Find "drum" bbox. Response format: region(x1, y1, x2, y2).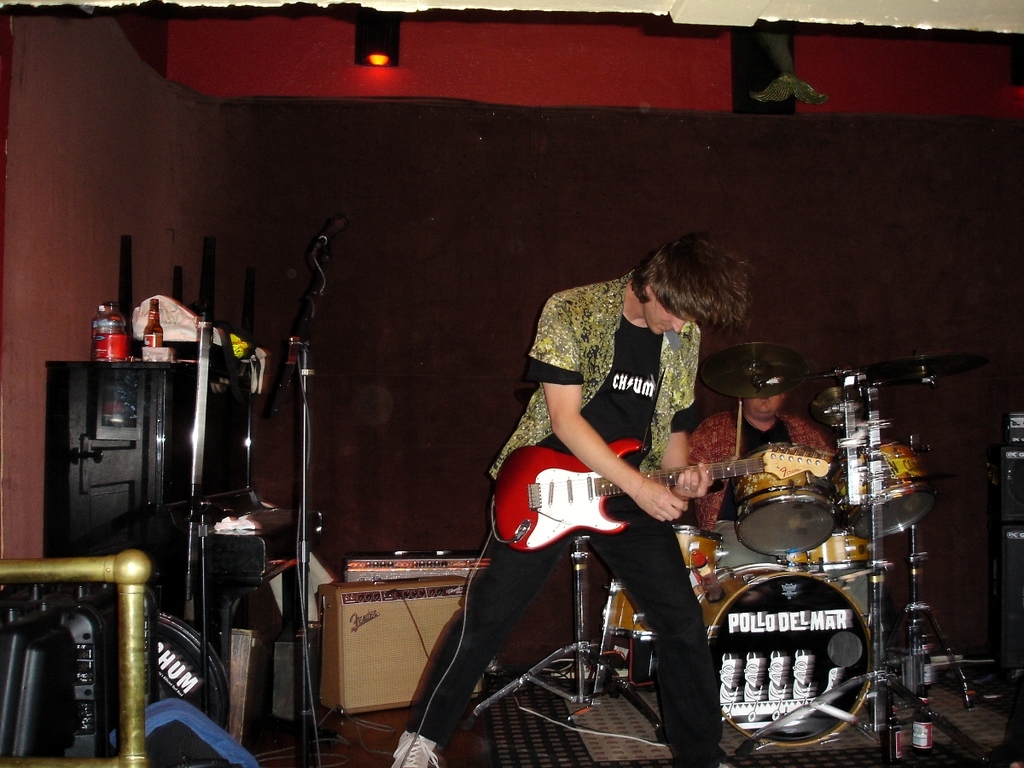
region(596, 583, 631, 635).
